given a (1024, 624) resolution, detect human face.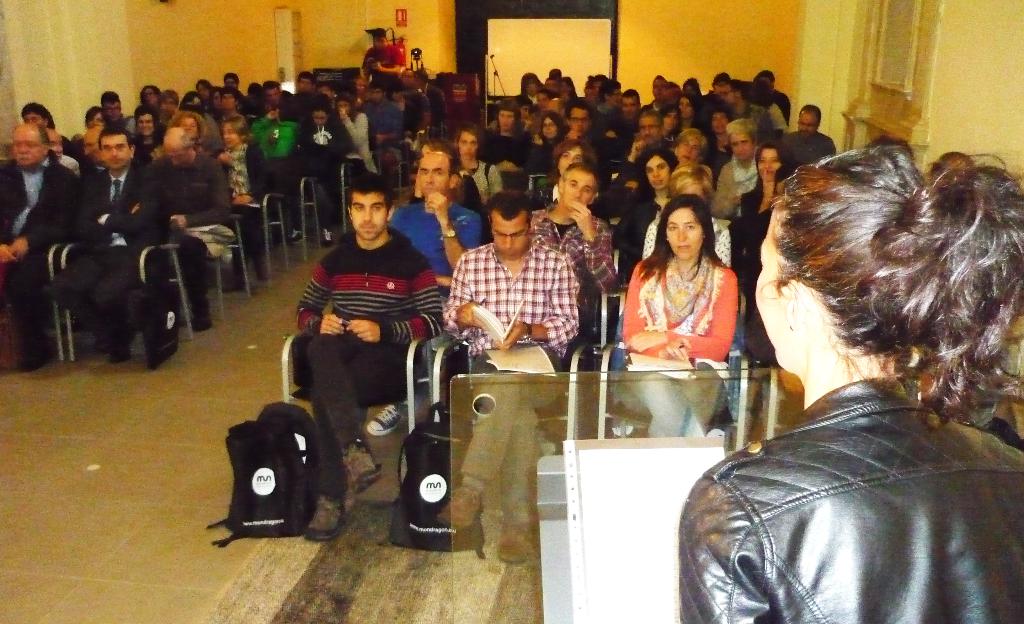
728, 134, 751, 162.
